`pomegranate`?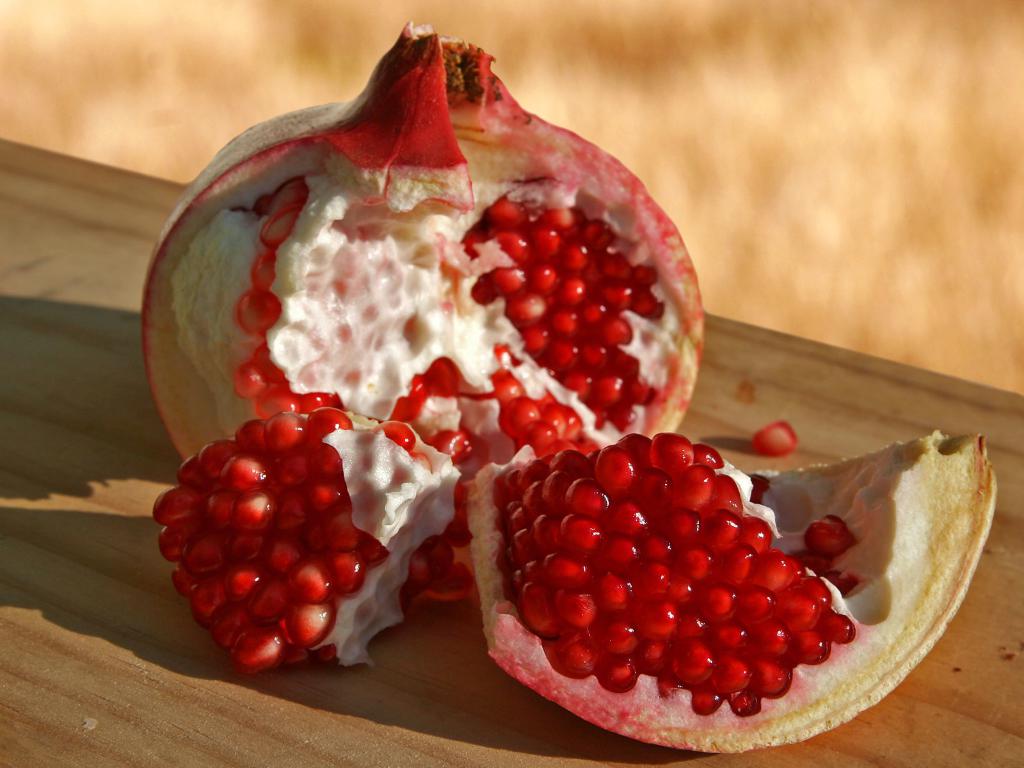
<region>148, 409, 468, 678</region>
